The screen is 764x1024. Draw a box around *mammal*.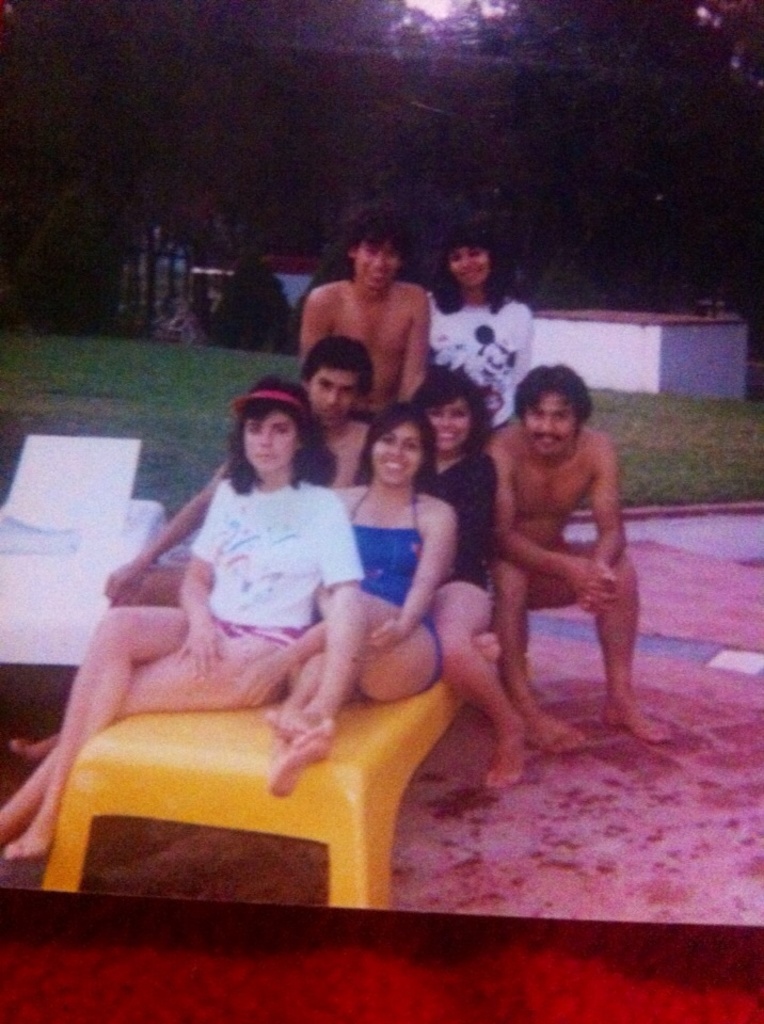
<box>14,339,379,759</box>.
